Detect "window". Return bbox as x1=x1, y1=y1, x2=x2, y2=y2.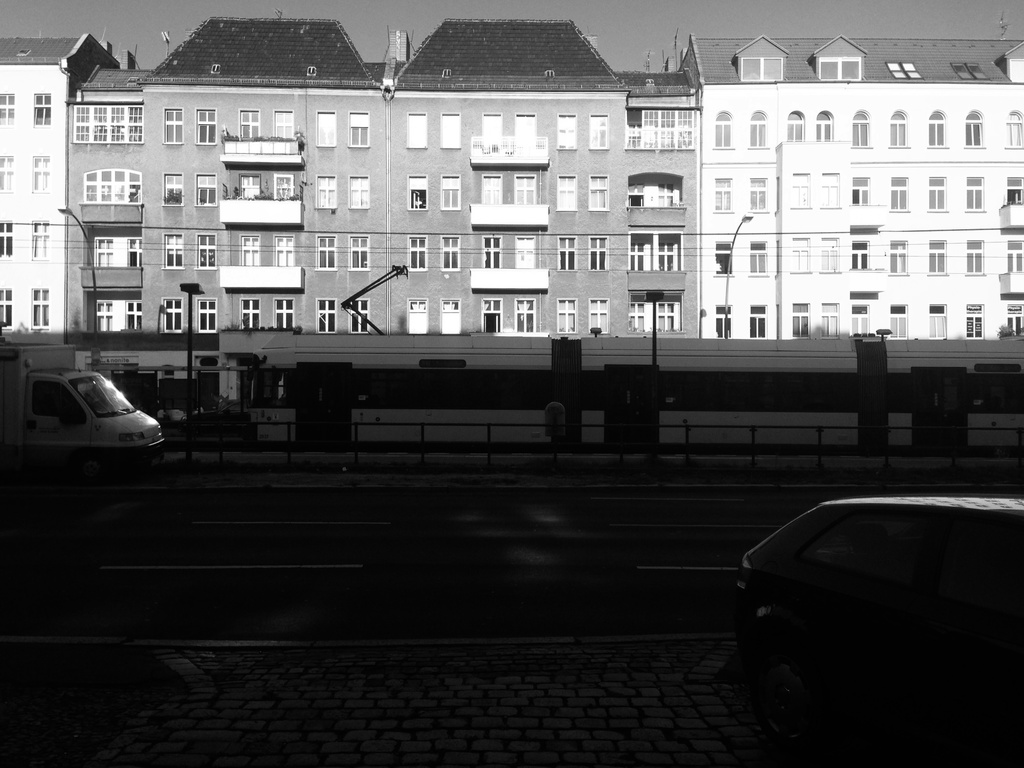
x1=556, y1=296, x2=578, y2=335.
